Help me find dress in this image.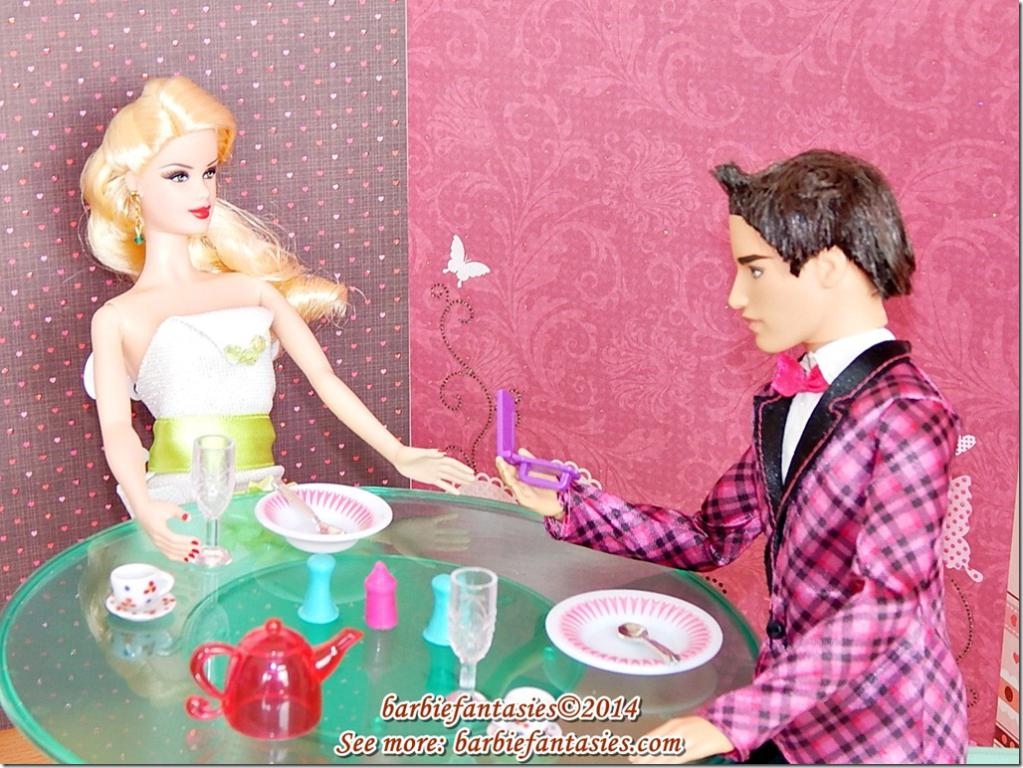
Found it: locate(83, 309, 282, 518).
